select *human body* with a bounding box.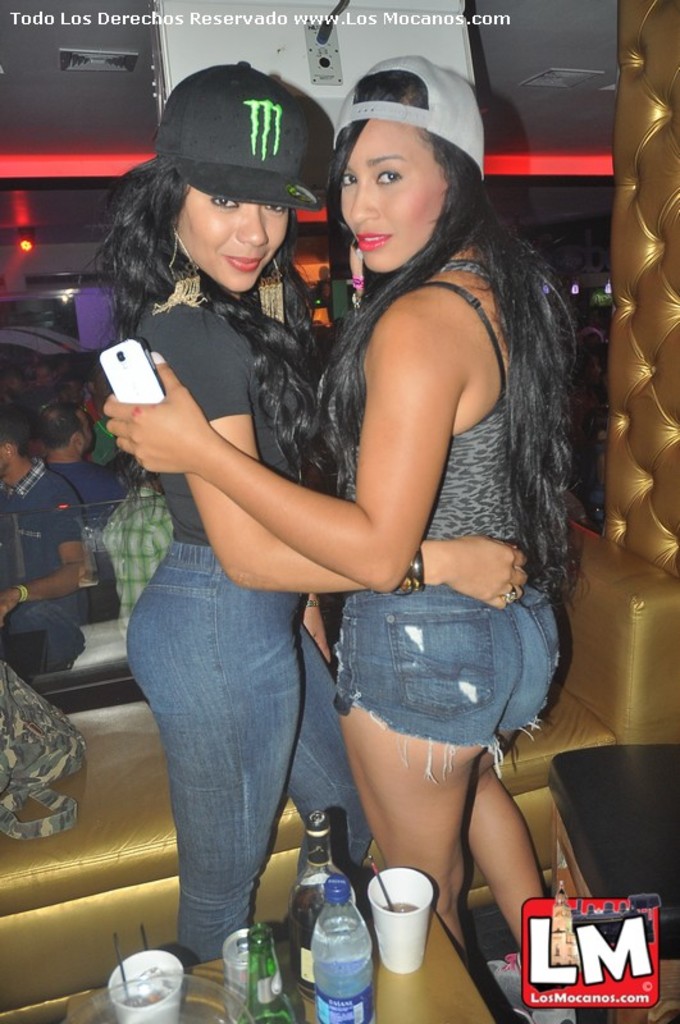
{"left": 0, "top": 452, "right": 79, "bottom": 662}.
